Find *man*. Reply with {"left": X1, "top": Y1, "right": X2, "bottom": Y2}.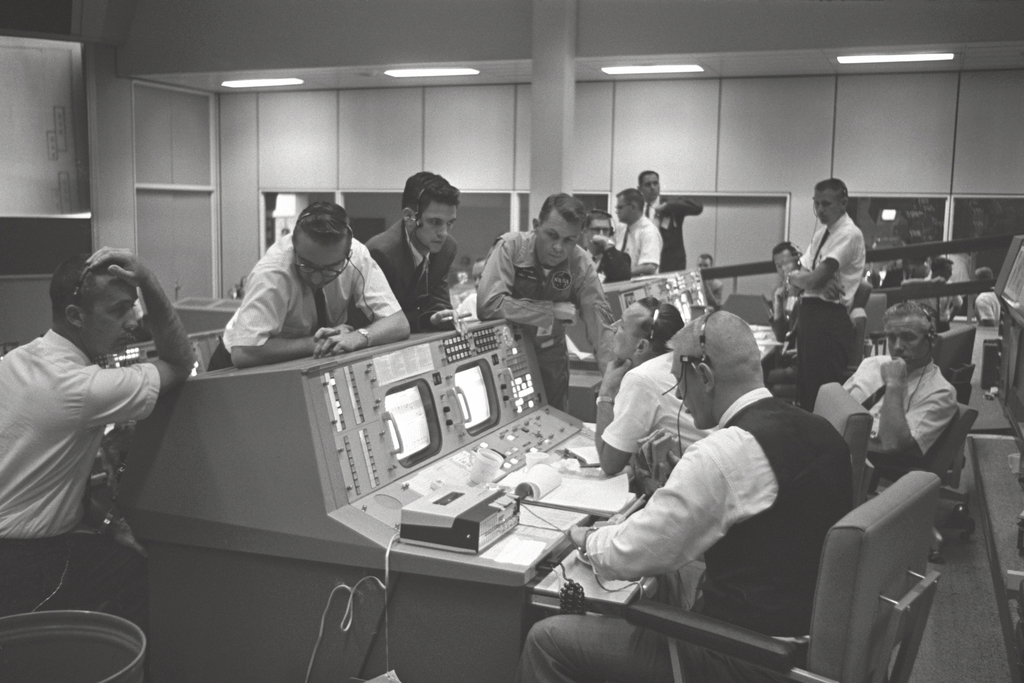
{"left": 770, "top": 241, "right": 872, "bottom": 367}.
